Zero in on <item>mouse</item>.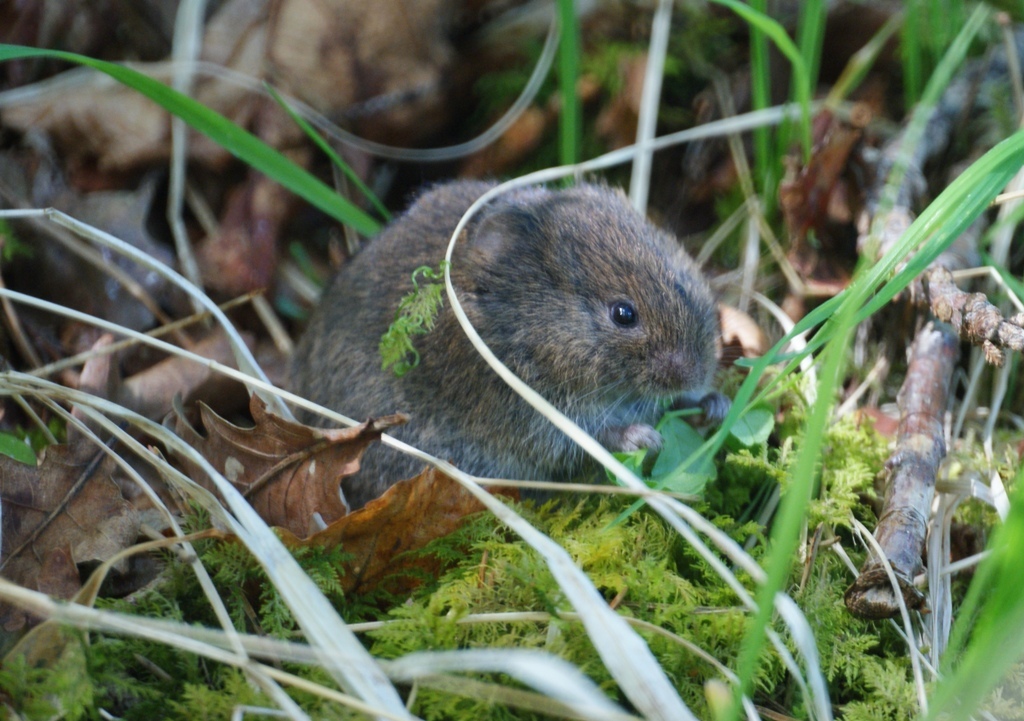
Zeroed in: [280, 176, 720, 507].
